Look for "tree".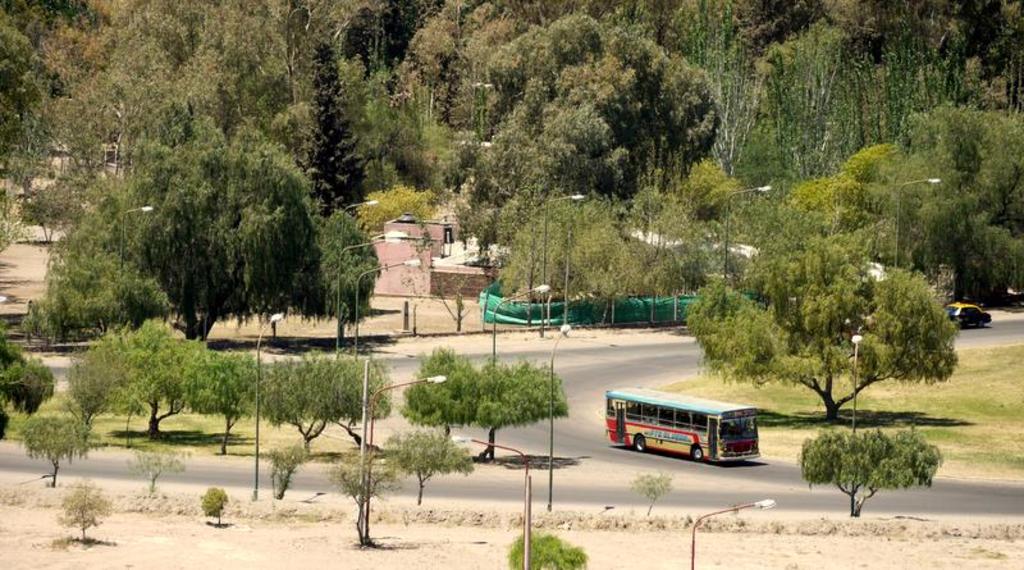
Found: bbox(253, 436, 316, 498).
